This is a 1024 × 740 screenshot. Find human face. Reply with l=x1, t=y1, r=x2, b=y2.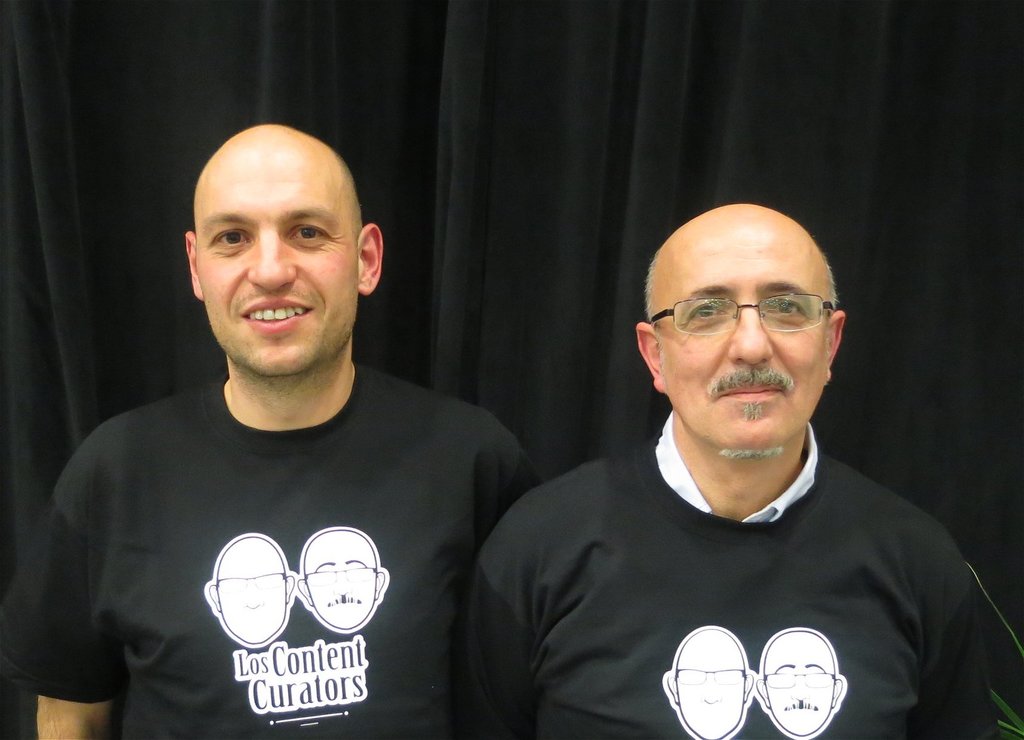
l=658, t=226, r=831, b=454.
